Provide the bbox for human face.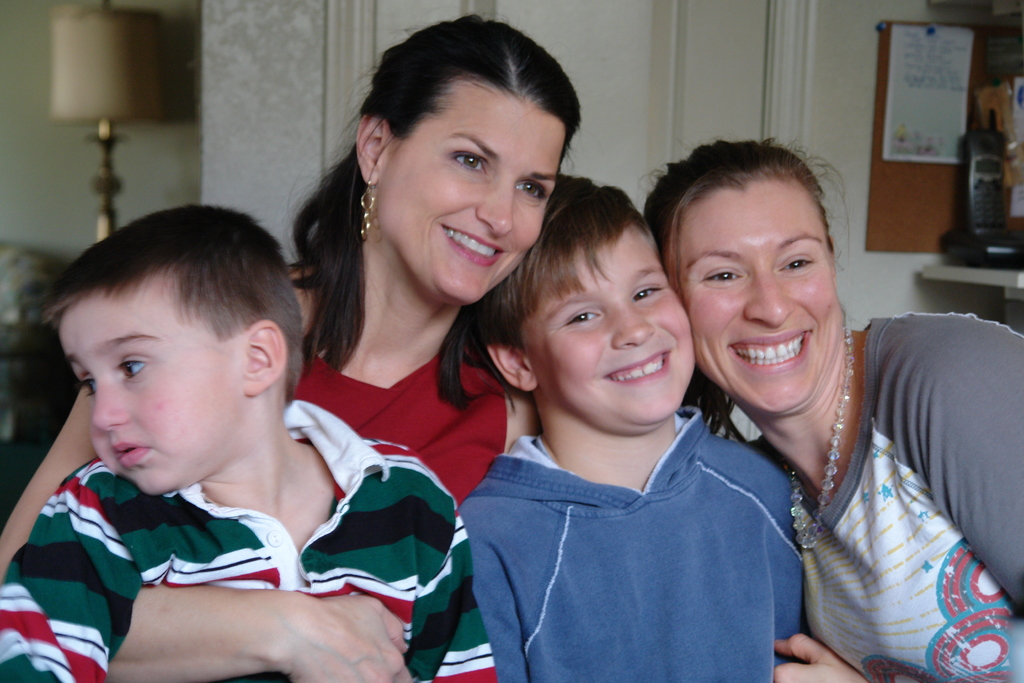
l=369, t=82, r=566, b=300.
